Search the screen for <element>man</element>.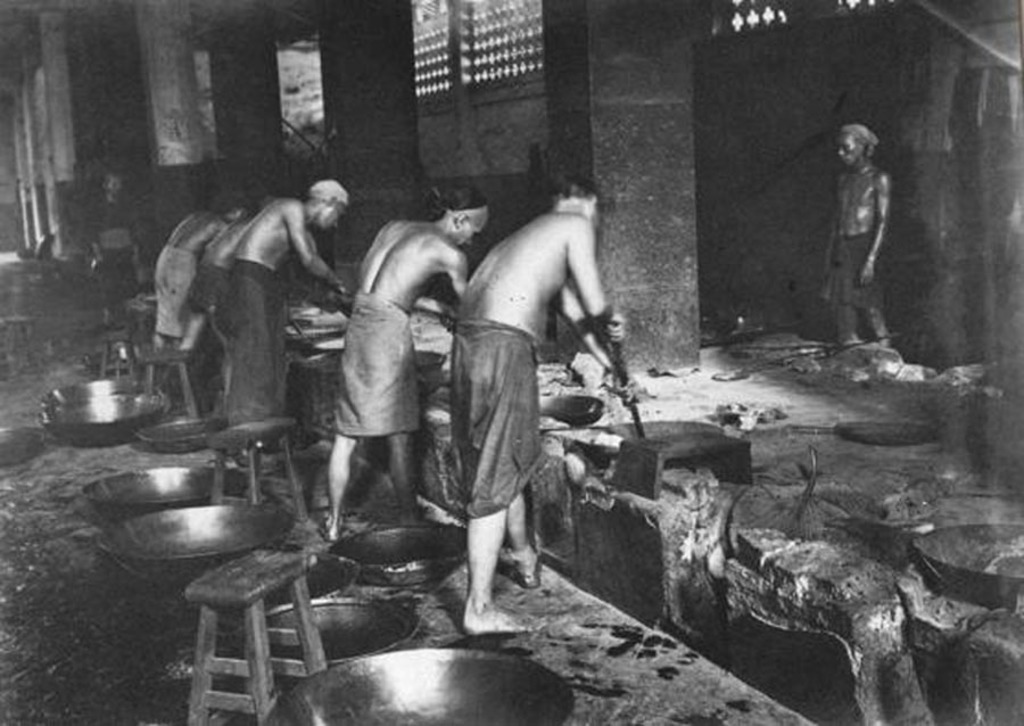
Found at BBox(135, 178, 254, 370).
